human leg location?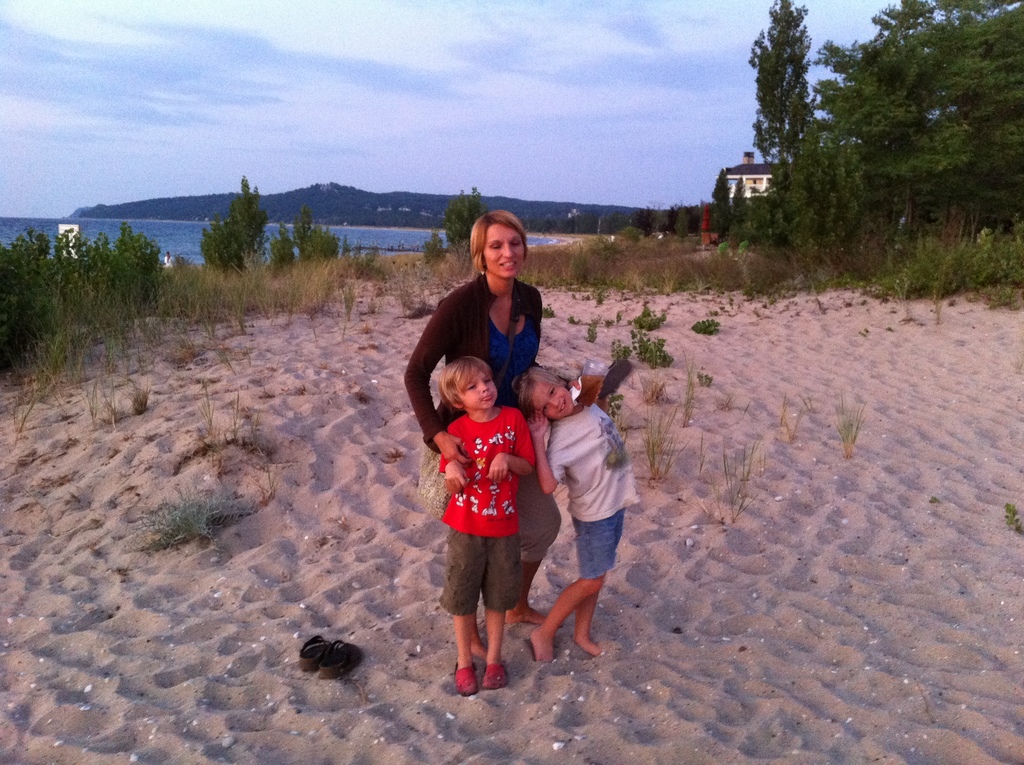
<bbox>480, 536, 522, 688</bbox>
